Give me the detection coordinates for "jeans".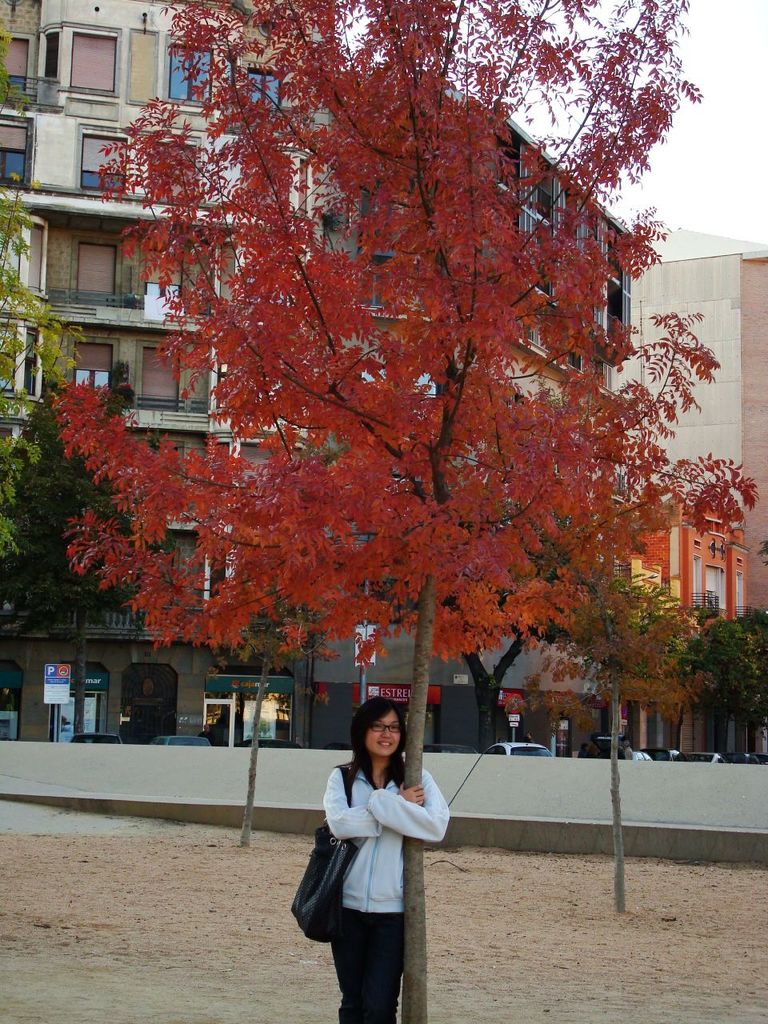
[326, 905, 414, 1022].
